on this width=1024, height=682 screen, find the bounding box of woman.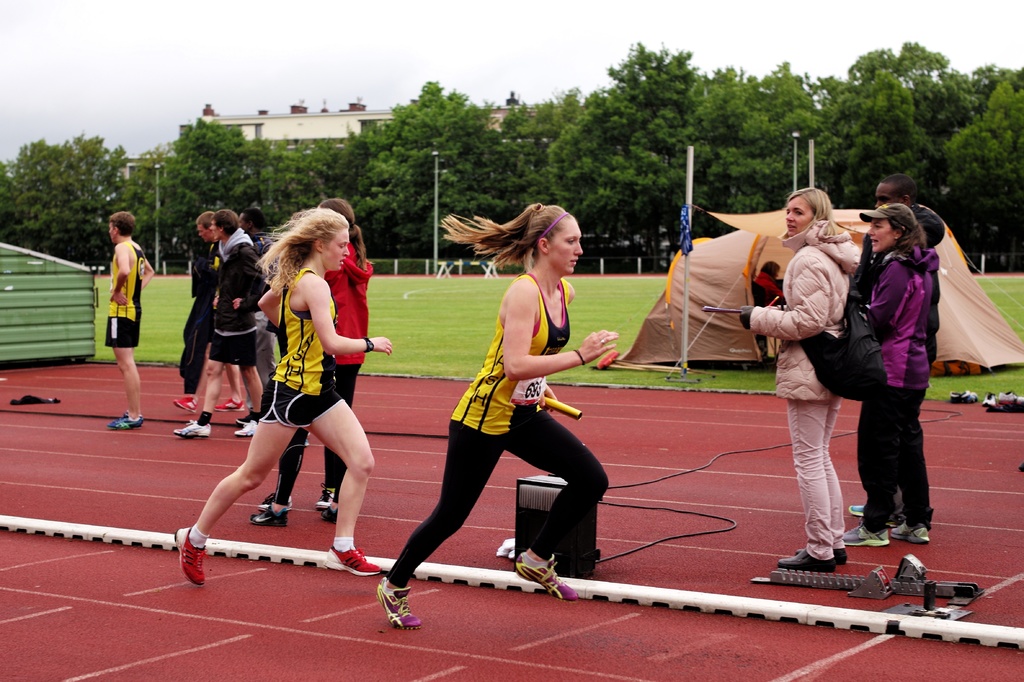
Bounding box: l=243, t=198, r=376, b=530.
